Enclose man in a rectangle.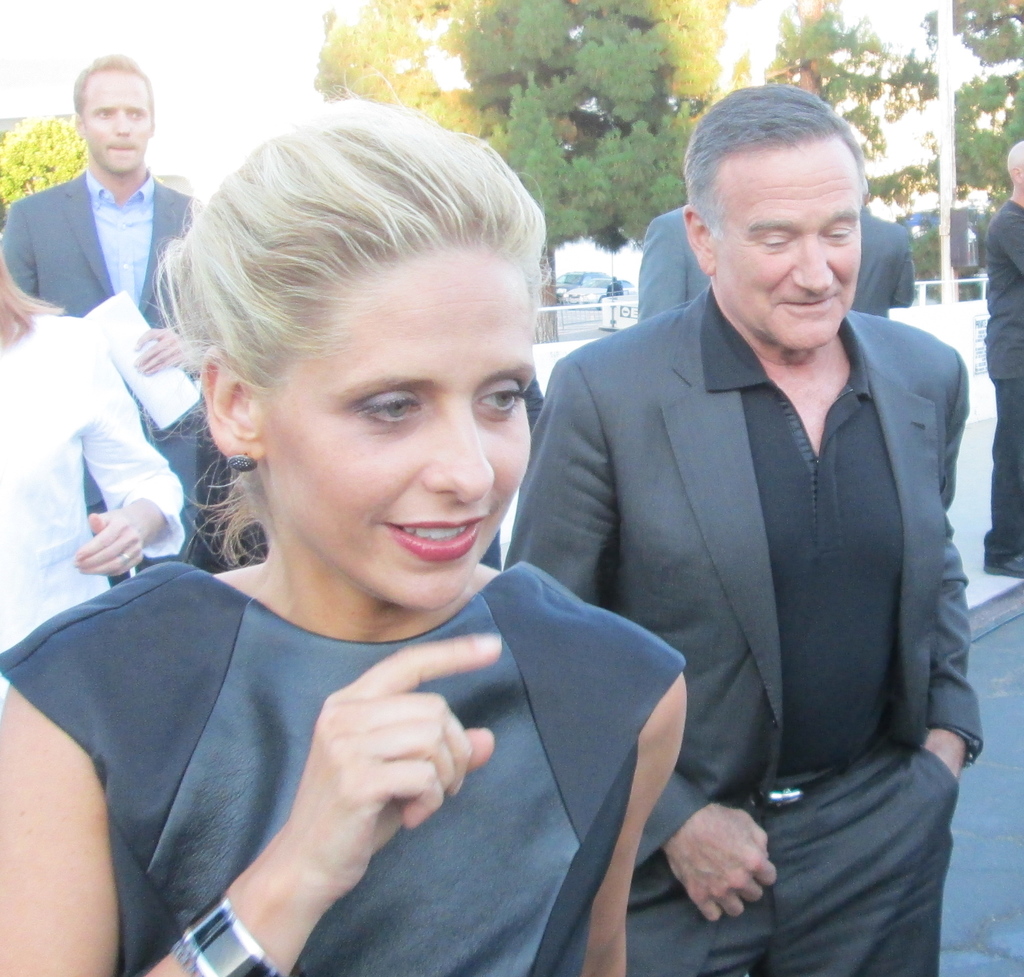
2,47,199,561.
